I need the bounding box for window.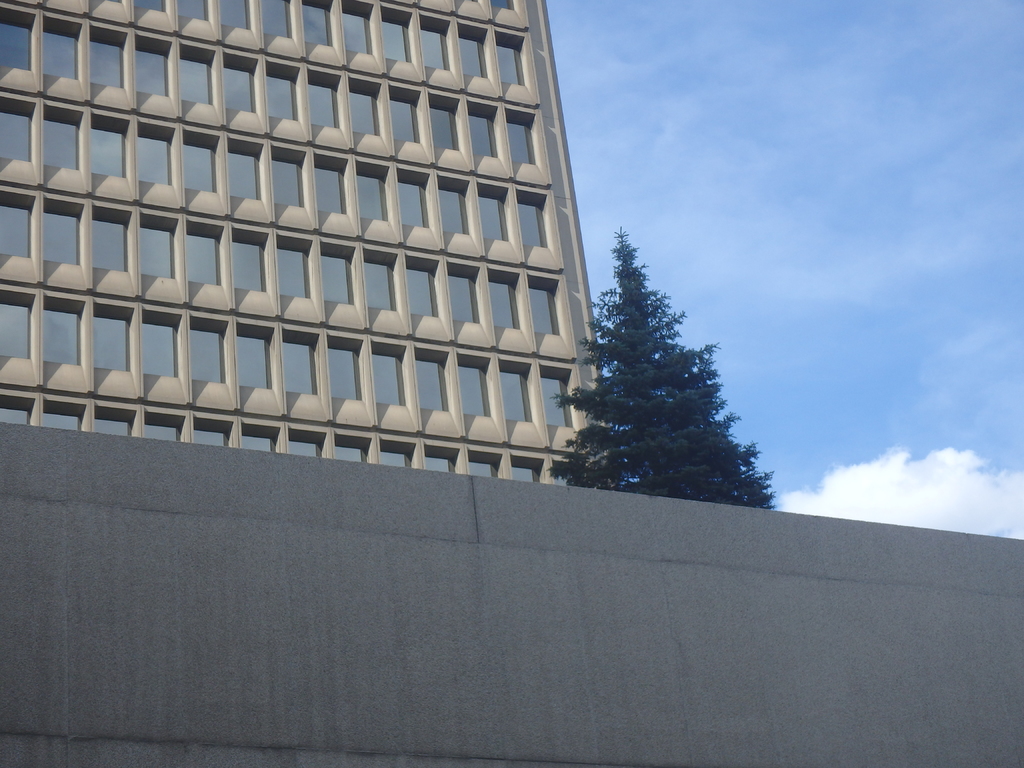
Here it is: detection(1, 398, 35, 423).
